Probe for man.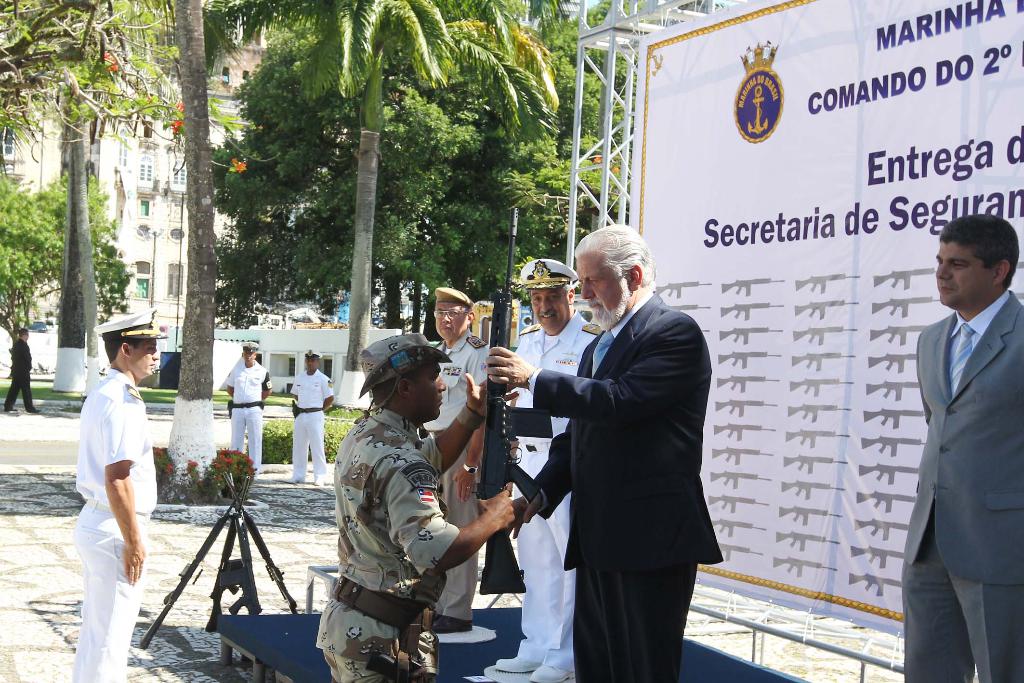
Probe result: [left=315, top=331, right=515, bottom=682].
